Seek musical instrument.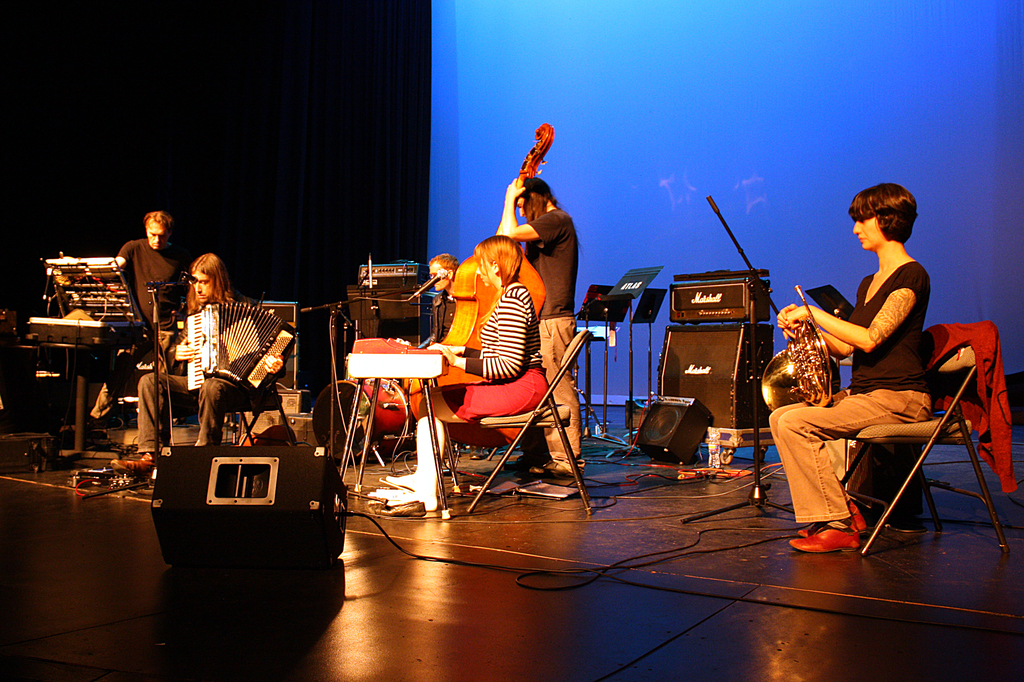
308:372:426:461.
